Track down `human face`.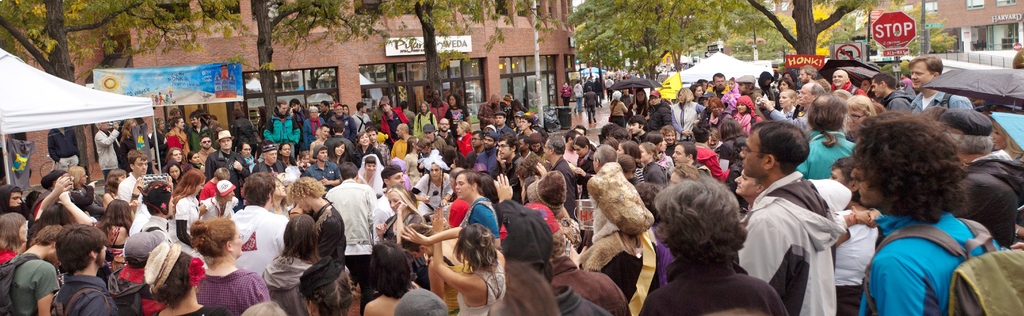
Tracked to (left=242, top=146, right=250, bottom=158).
